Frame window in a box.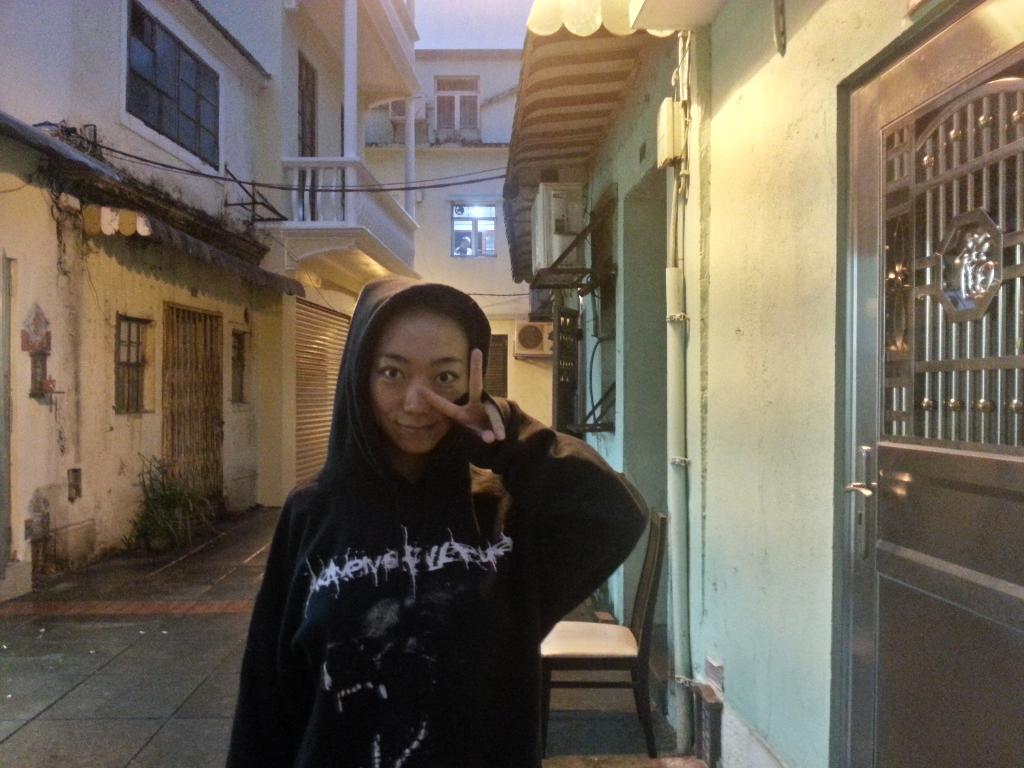
<region>117, 0, 232, 181</region>.
